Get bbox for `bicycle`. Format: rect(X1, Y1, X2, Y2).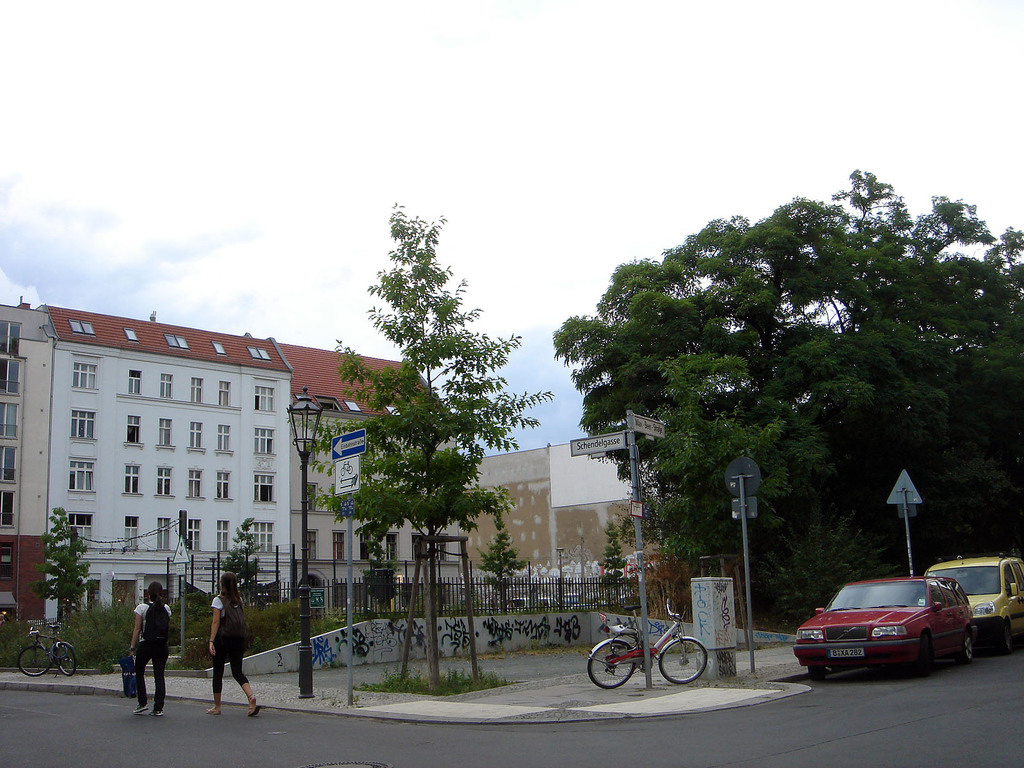
rect(582, 598, 712, 694).
